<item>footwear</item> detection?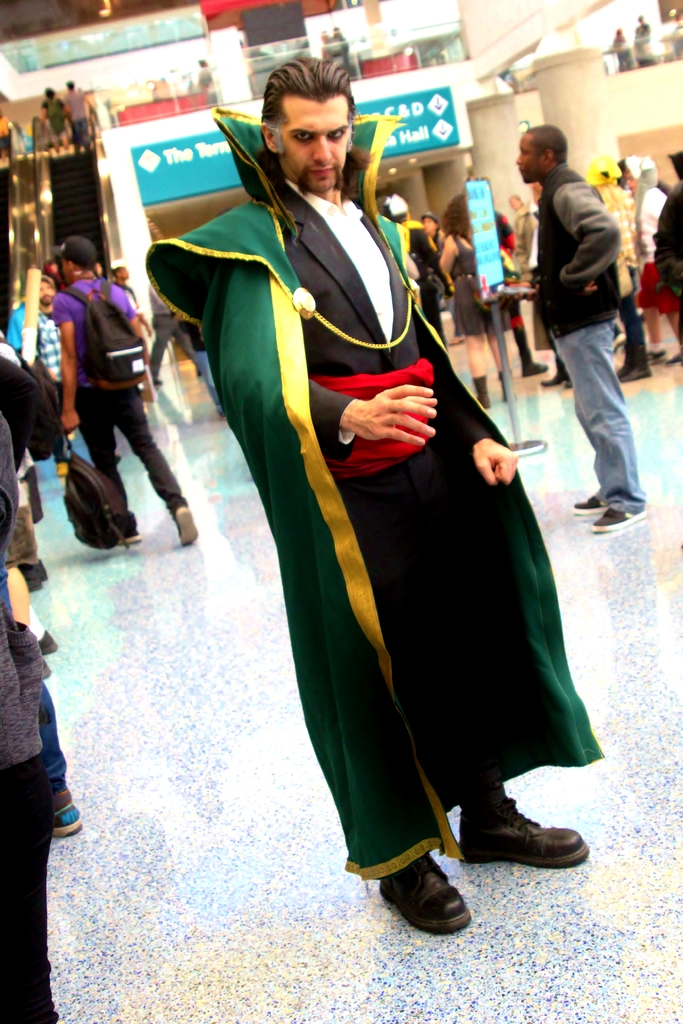
[592,515,652,526]
